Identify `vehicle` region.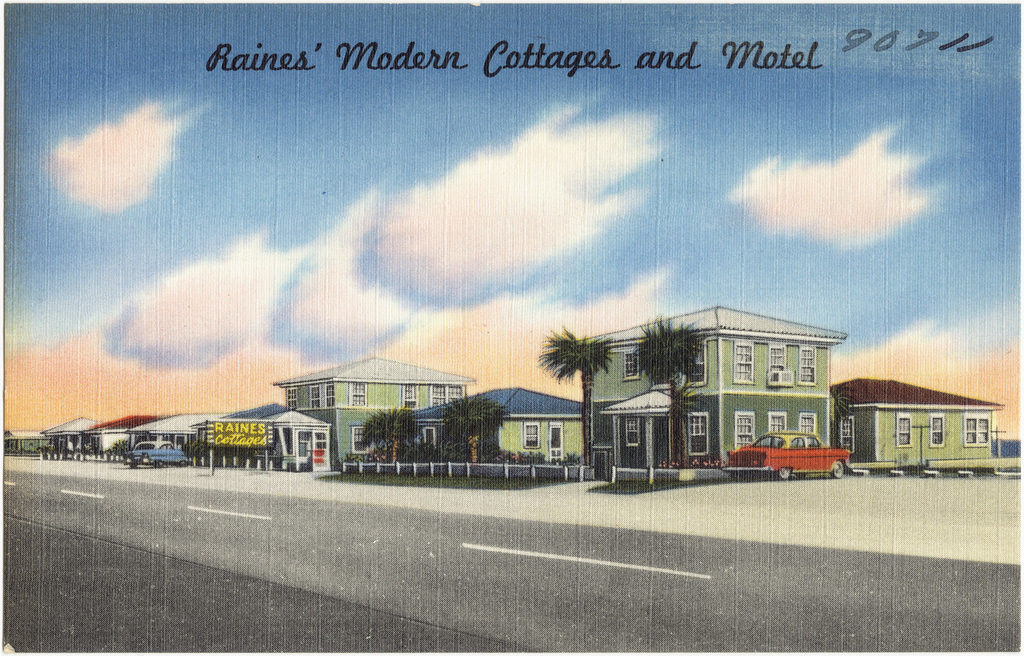
Region: left=120, top=442, right=188, bottom=472.
